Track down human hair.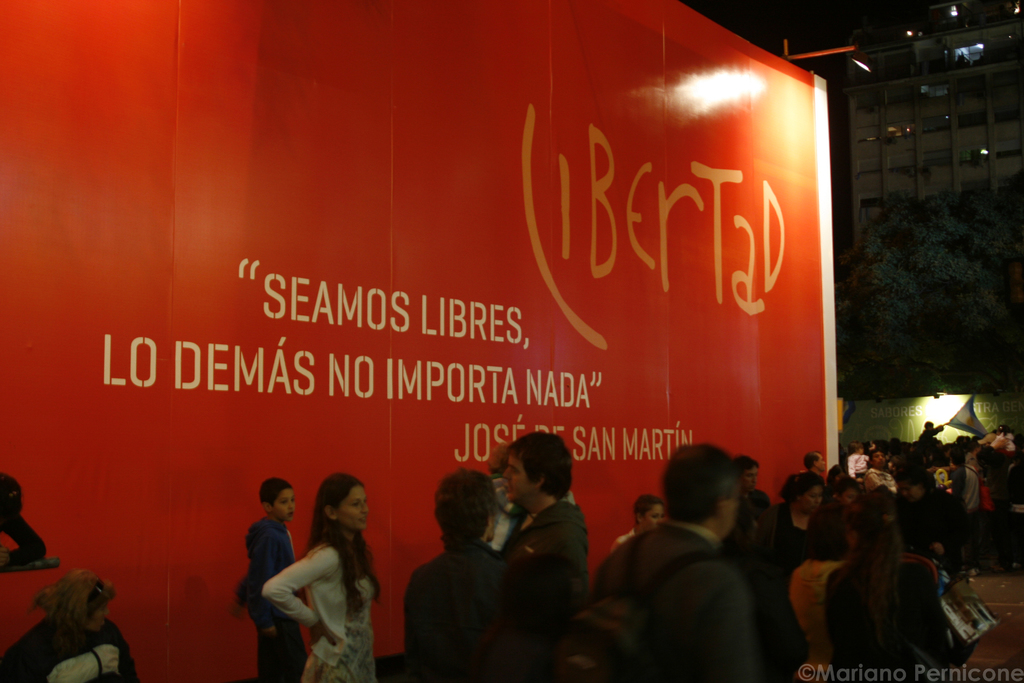
Tracked to l=29, t=573, r=118, b=654.
